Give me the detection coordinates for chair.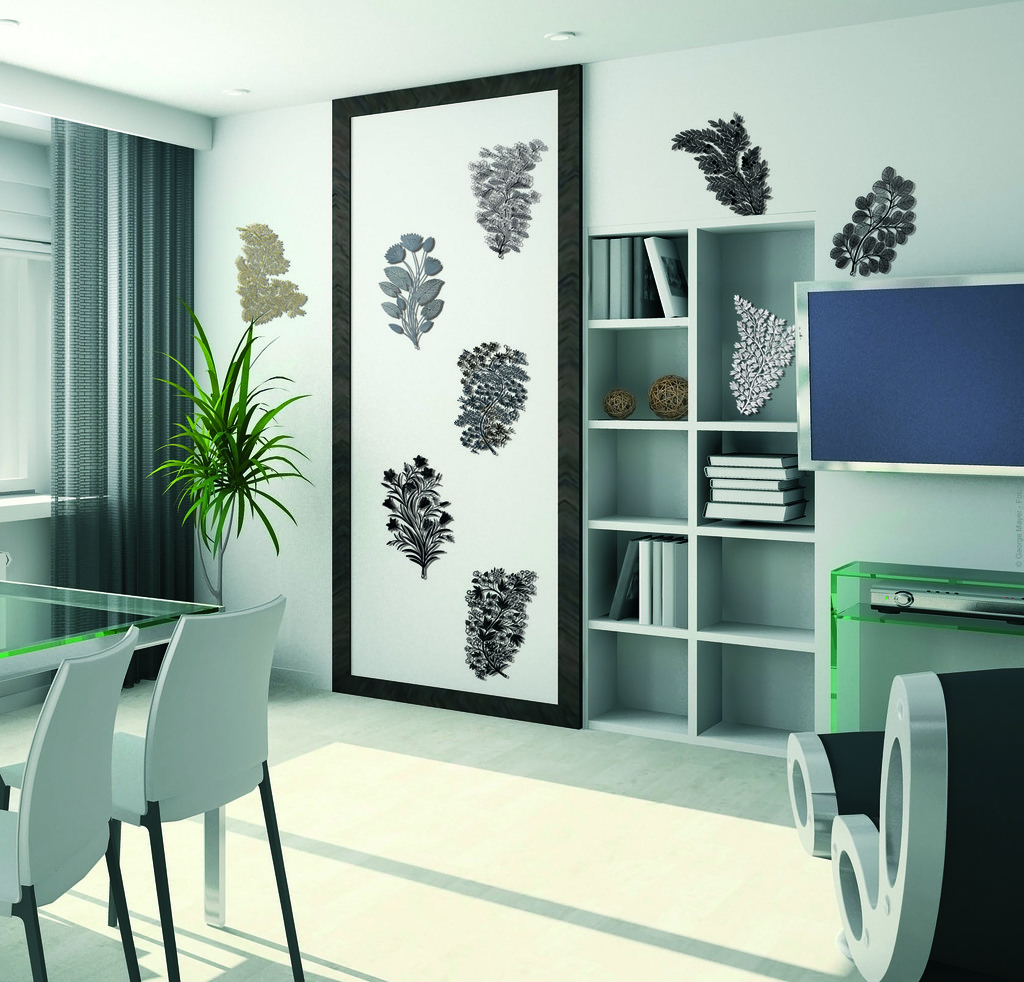
(left=0, top=625, right=140, bottom=981).
